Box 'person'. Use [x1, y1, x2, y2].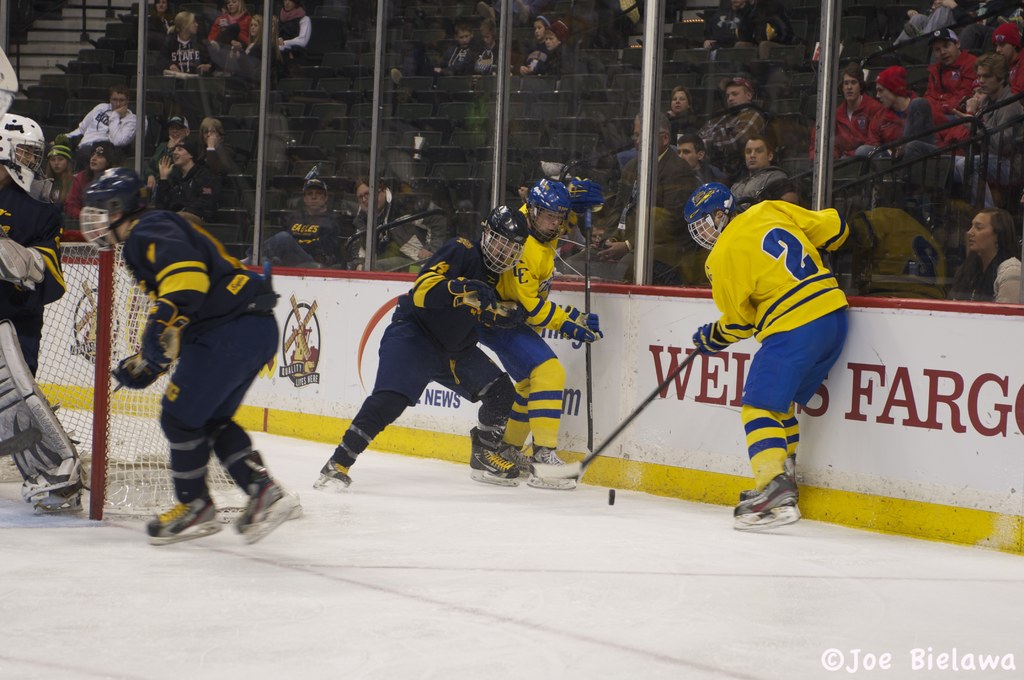
[518, 6, 557, 70].
